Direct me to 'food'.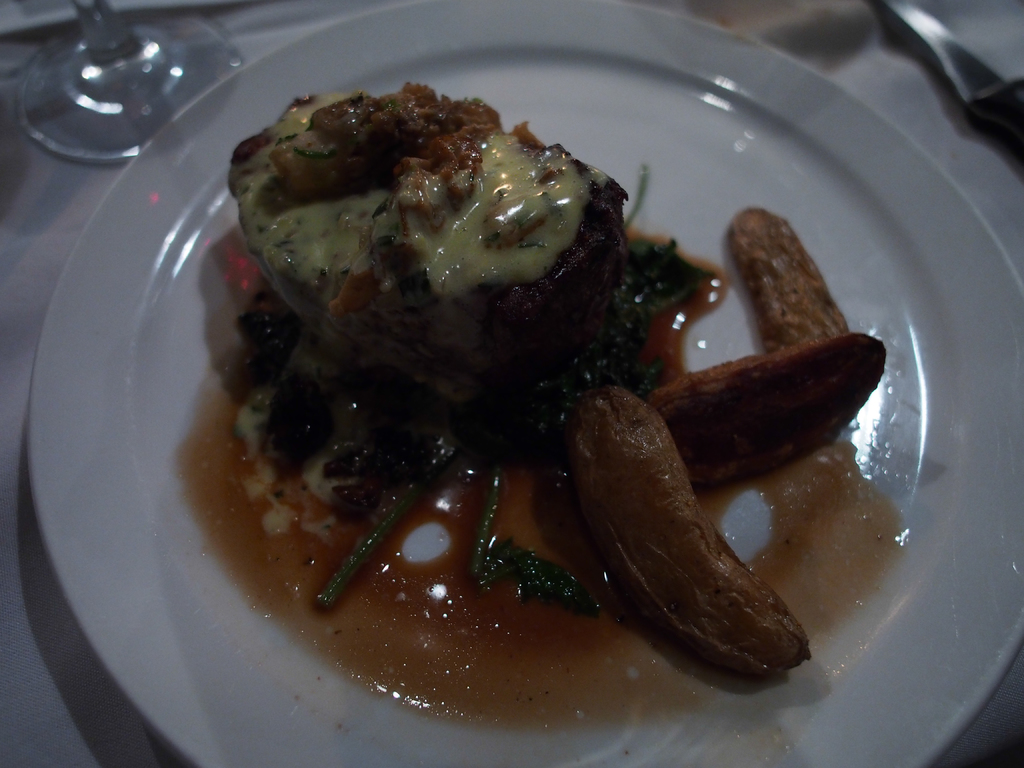
Direction: 153:77:888:709.
